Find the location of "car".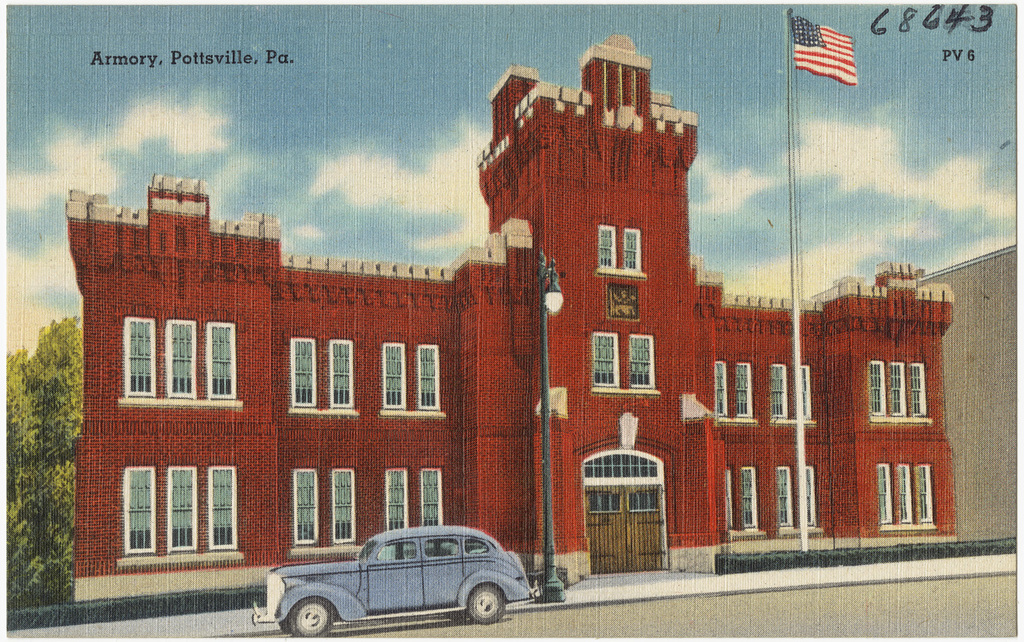
Location: <bbox>254, 524, 535, 636</bbox>.
